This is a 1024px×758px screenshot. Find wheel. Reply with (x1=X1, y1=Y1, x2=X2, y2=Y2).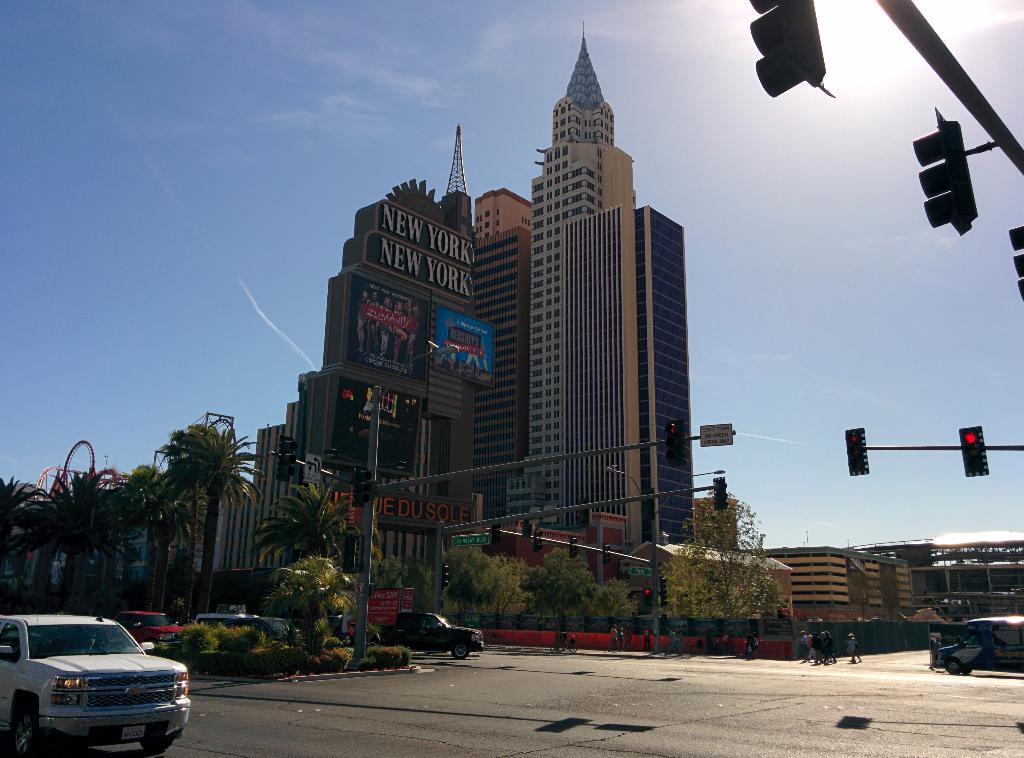
(x1=141, y1=737, x2=173, y2=752).
